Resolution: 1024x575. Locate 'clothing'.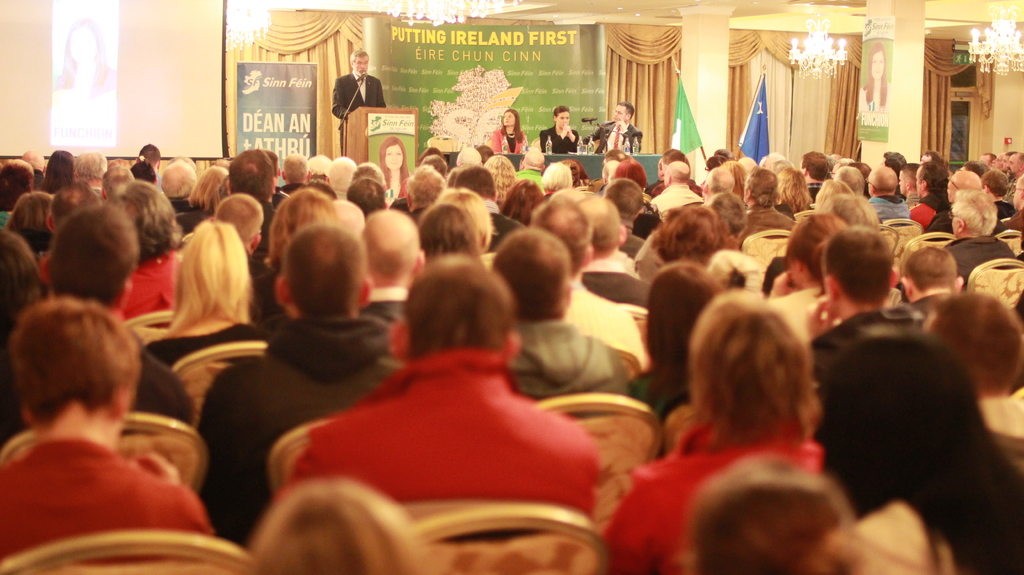
left=774, top=284, right=812, bottom=335.
